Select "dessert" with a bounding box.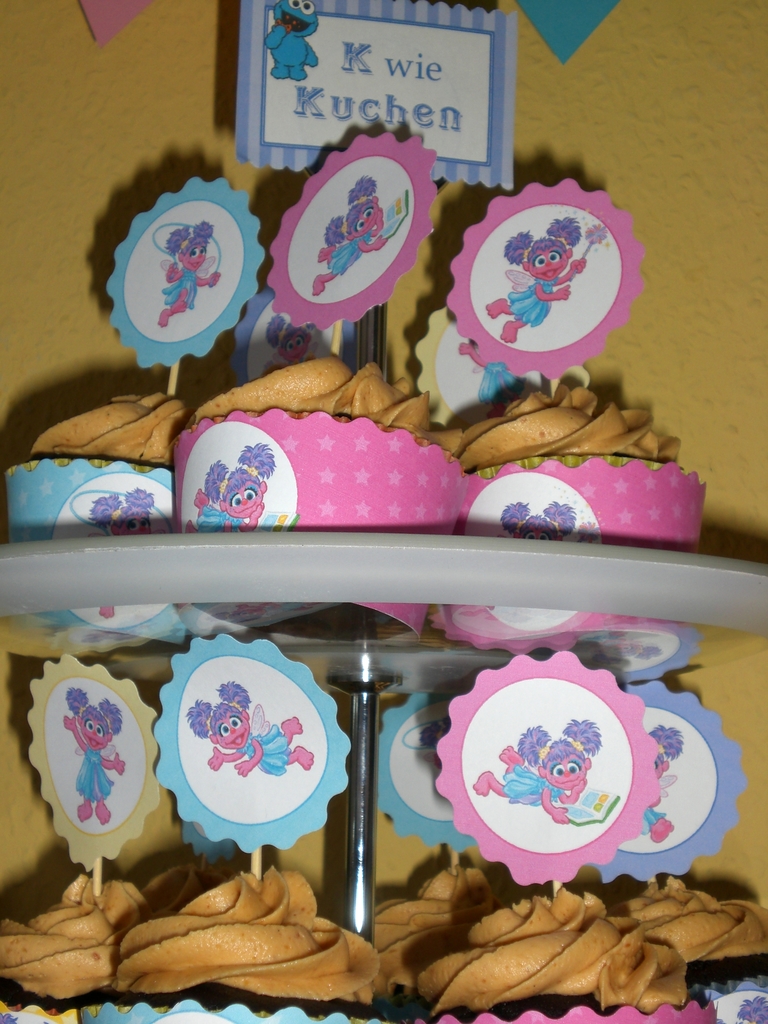
select_region(168, 379, 492, 533).
